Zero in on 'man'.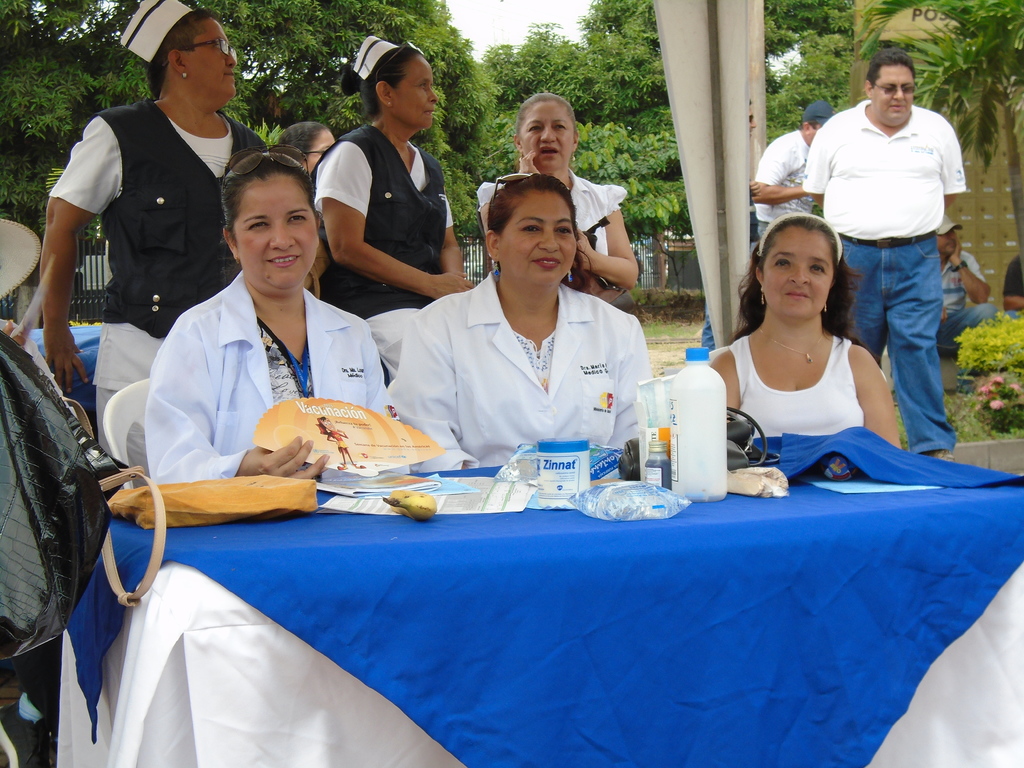
Zeroed in: bbox=[934, 209, 1002, 351].
